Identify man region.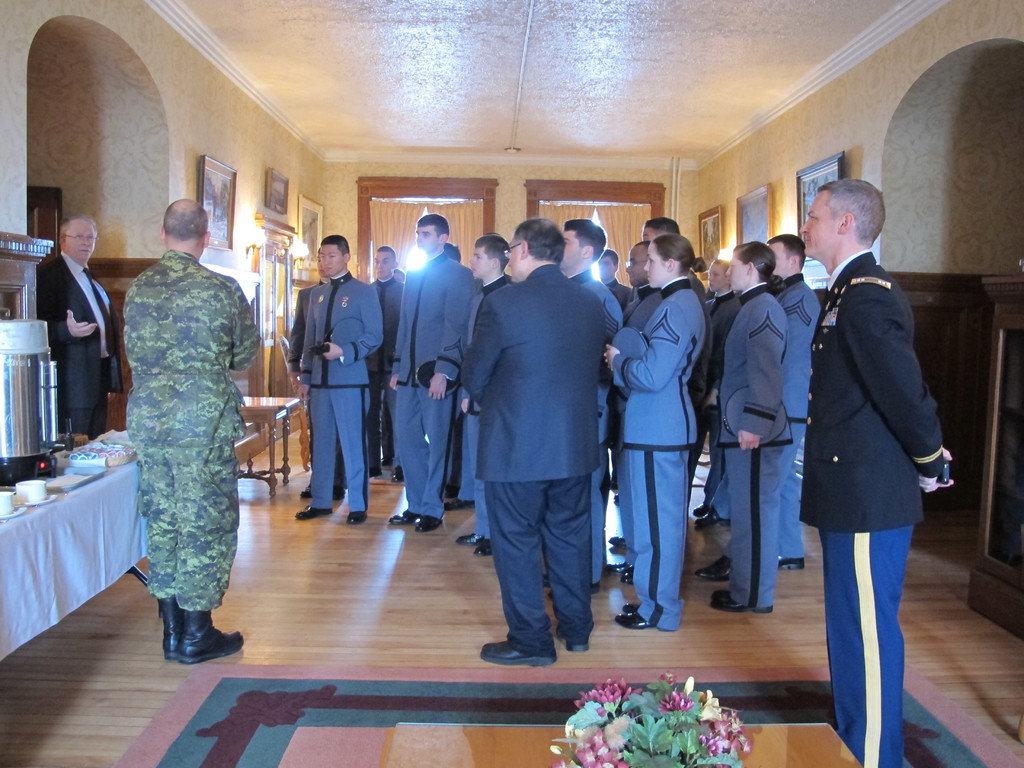
Region: <bbox>749, 232, 819, 567</bbox>.
